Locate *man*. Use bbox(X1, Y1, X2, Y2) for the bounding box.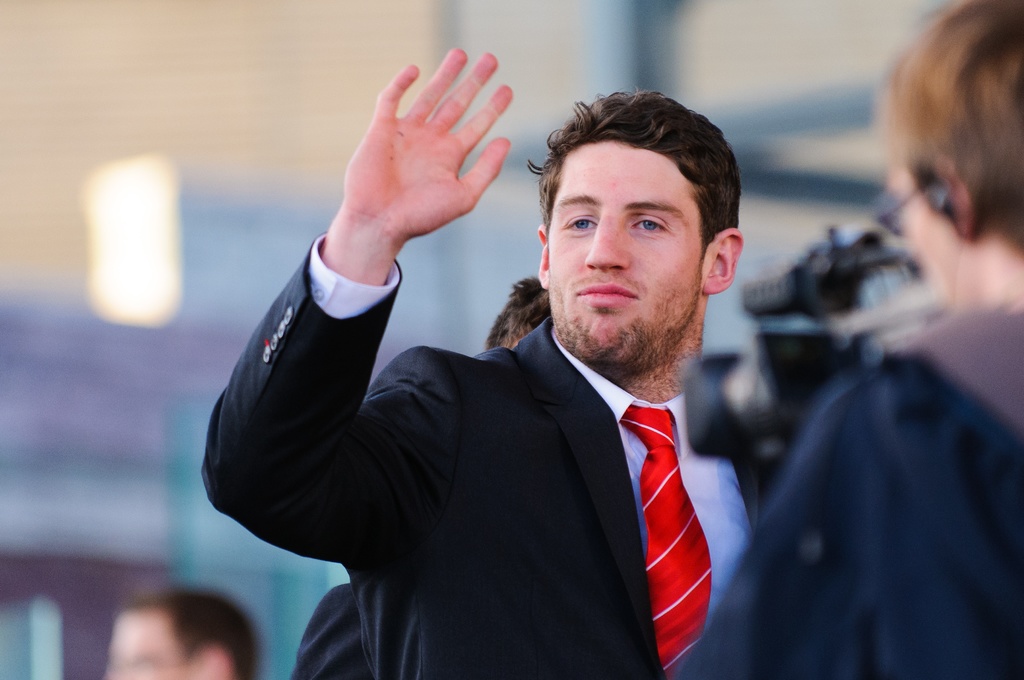
bbox(668, 0, 1023, 679).
